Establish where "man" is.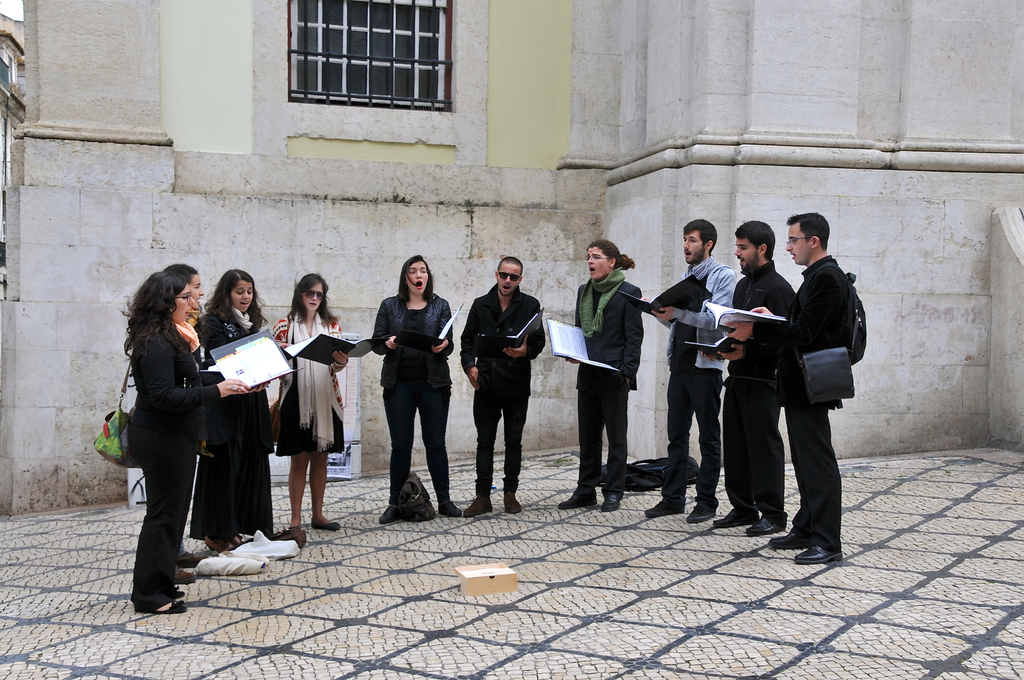
Established at {"x1": 461, "y1": 259, "x2": 545, "y2": 519}.
